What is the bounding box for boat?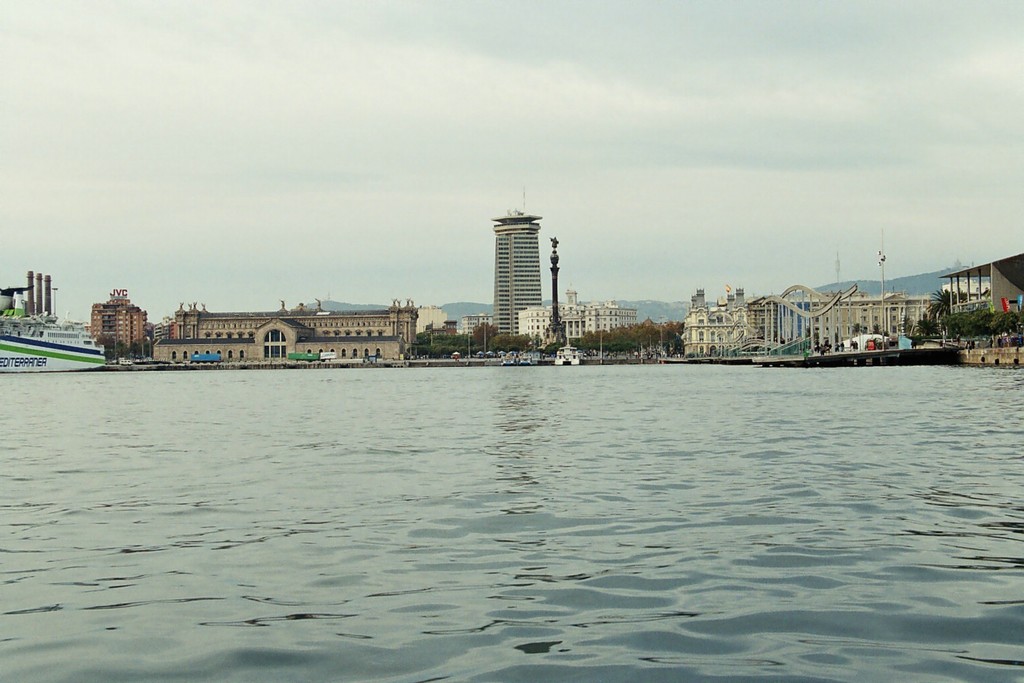
<bbox>5, 298, 91, 367</bbox>.
